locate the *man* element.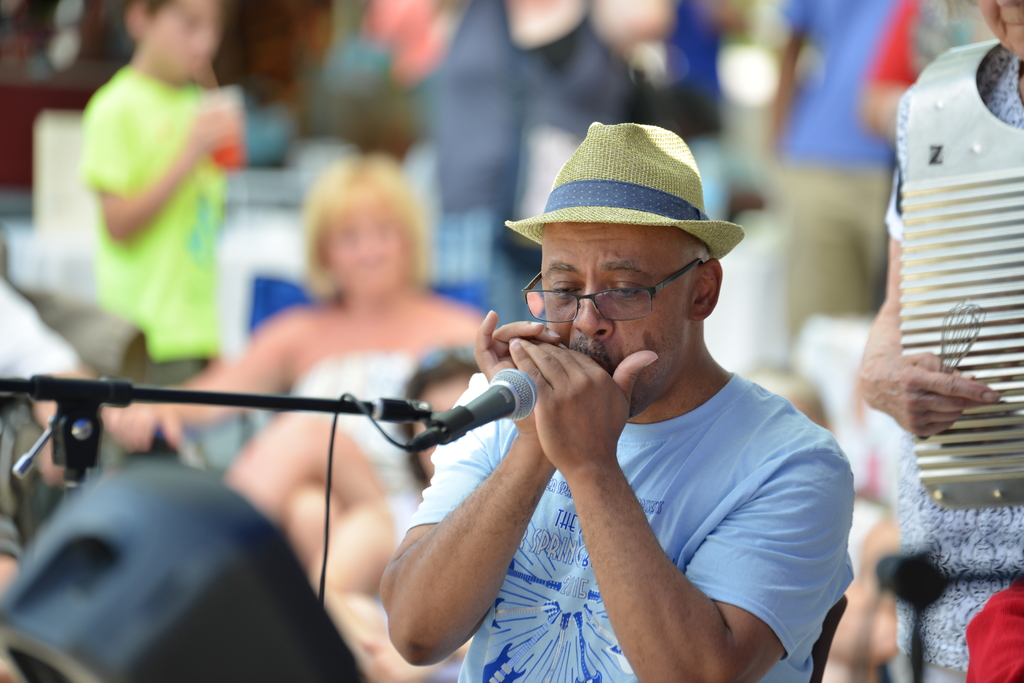
Element bbox: [346, 124, 884, 676].
